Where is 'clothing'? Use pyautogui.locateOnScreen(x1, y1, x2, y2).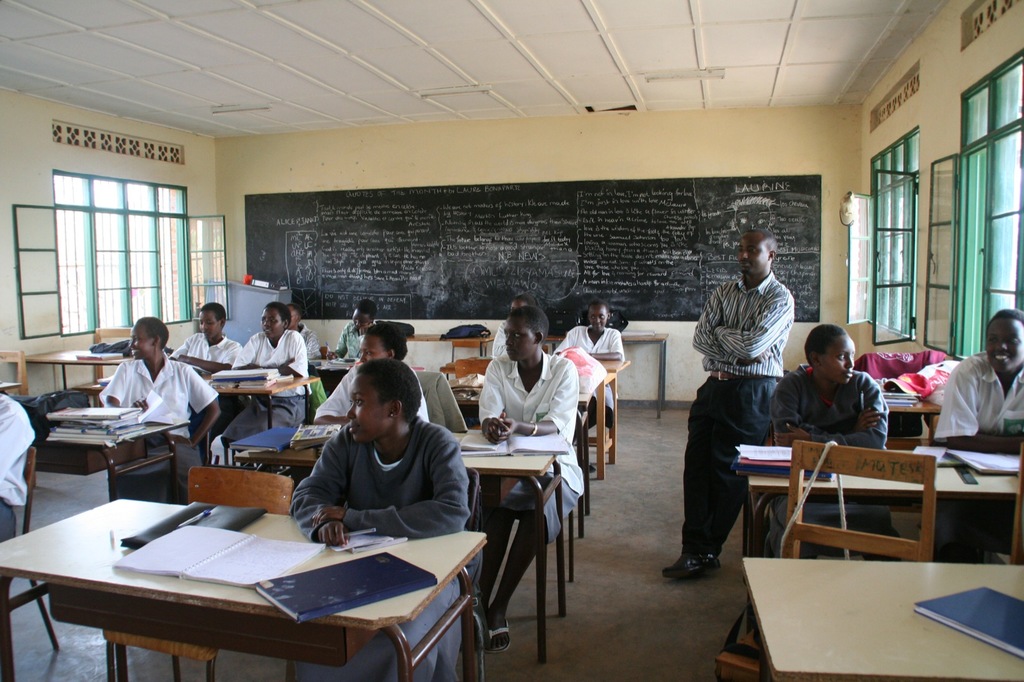
pyautogui.locateOnScreen(476, 342, 577, 644).
